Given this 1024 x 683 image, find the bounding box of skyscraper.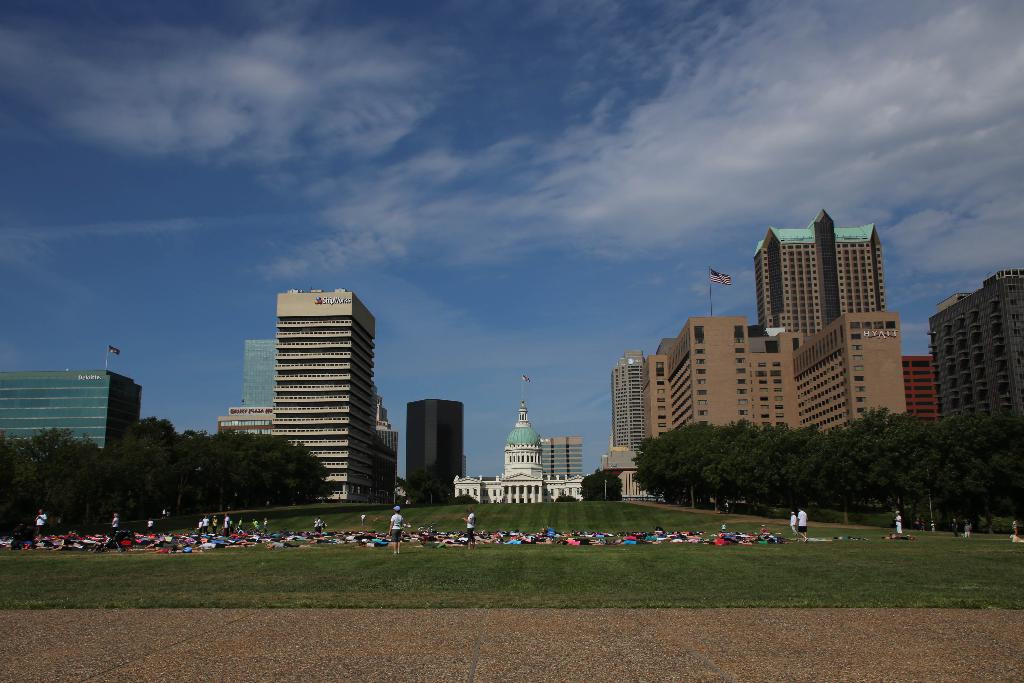
pyautogui.locateOnScreen(931, 270, 1023, 425).
